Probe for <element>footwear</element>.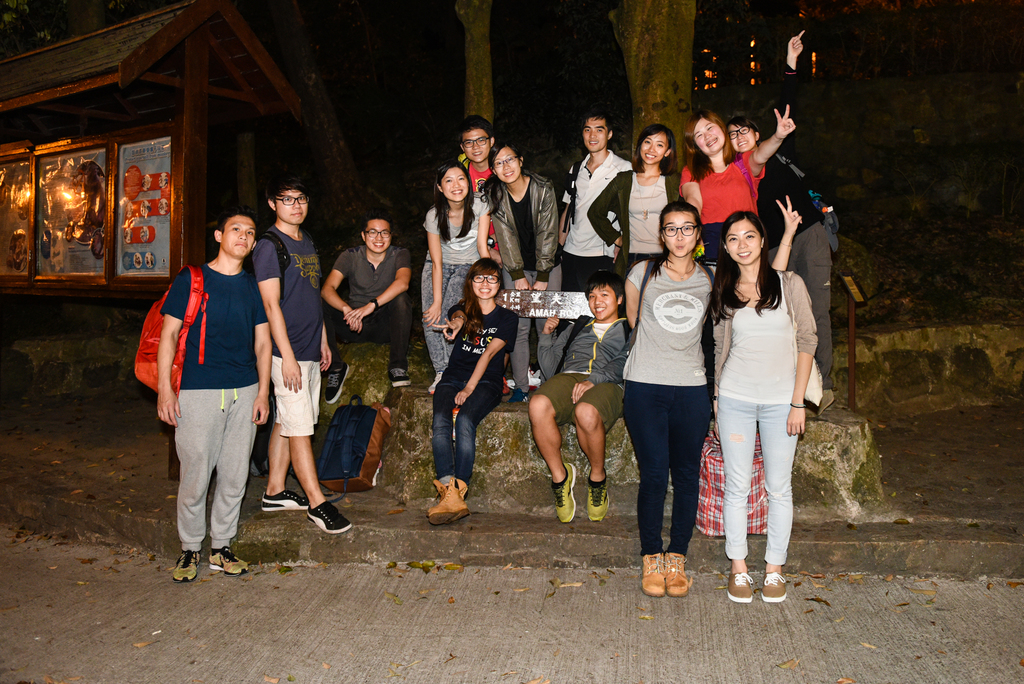
Probe result: detection(171, 549, 200, 582).
